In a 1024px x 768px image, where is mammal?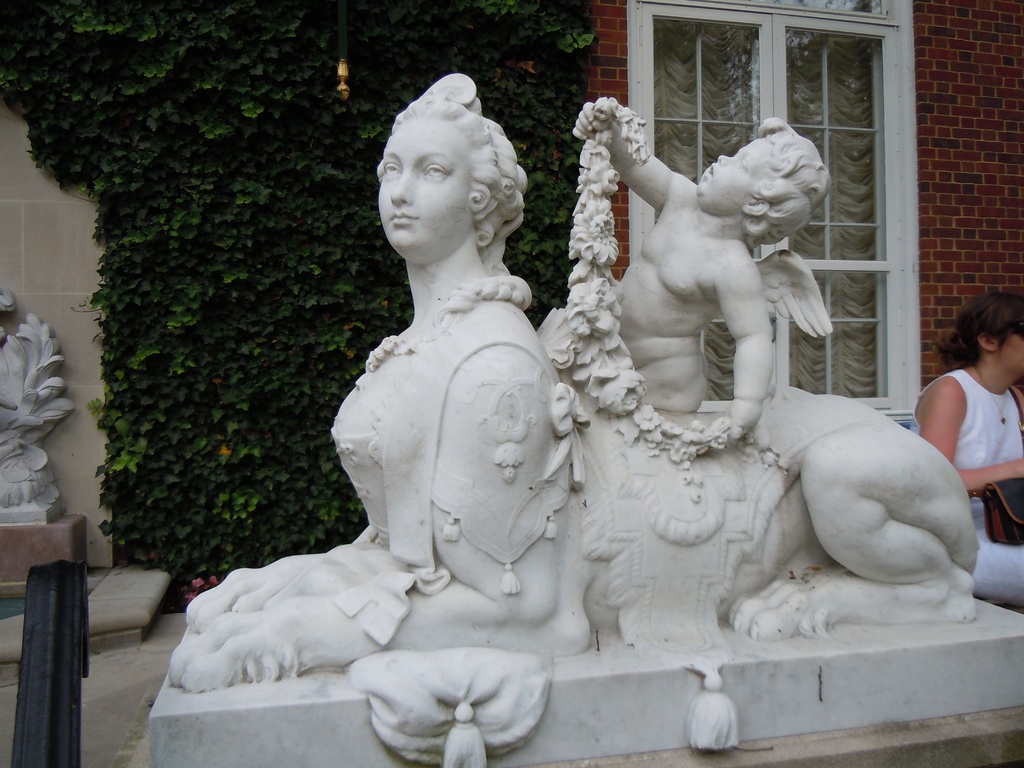
pyautogui.locateOnScreen(568, 97, 836, 437).
